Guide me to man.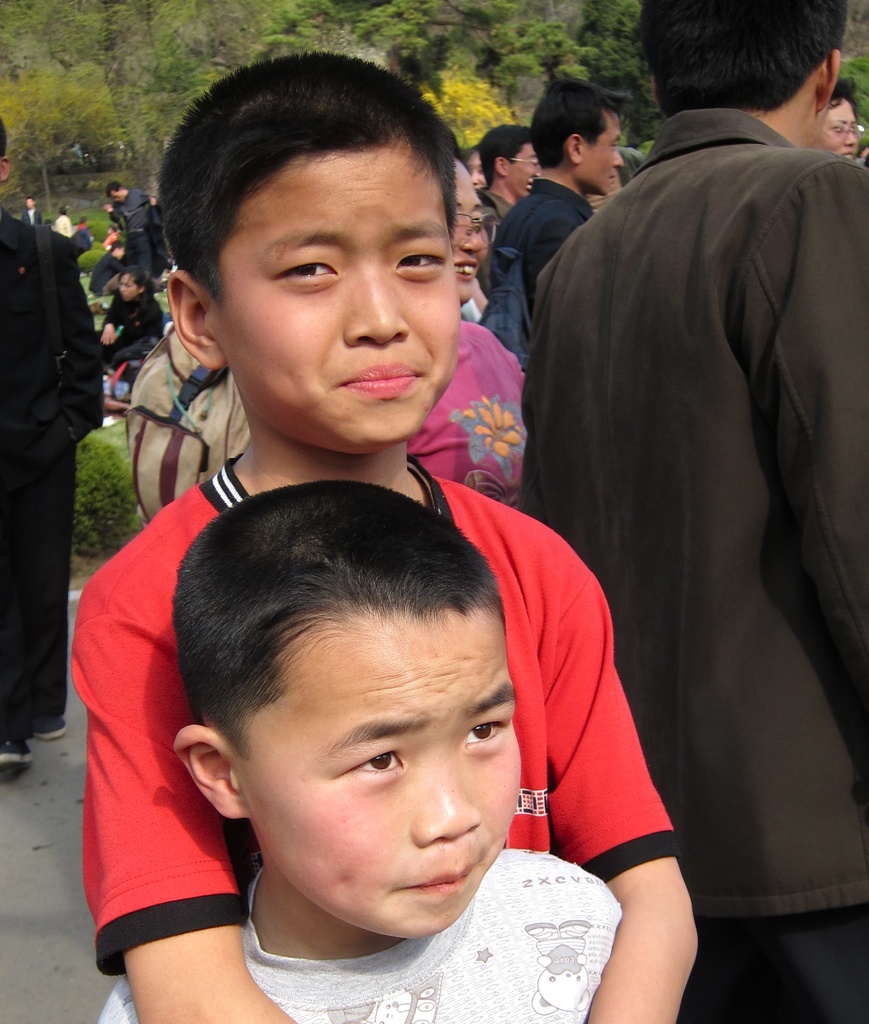
Guidance: crop(487, 78, 621, 316).
